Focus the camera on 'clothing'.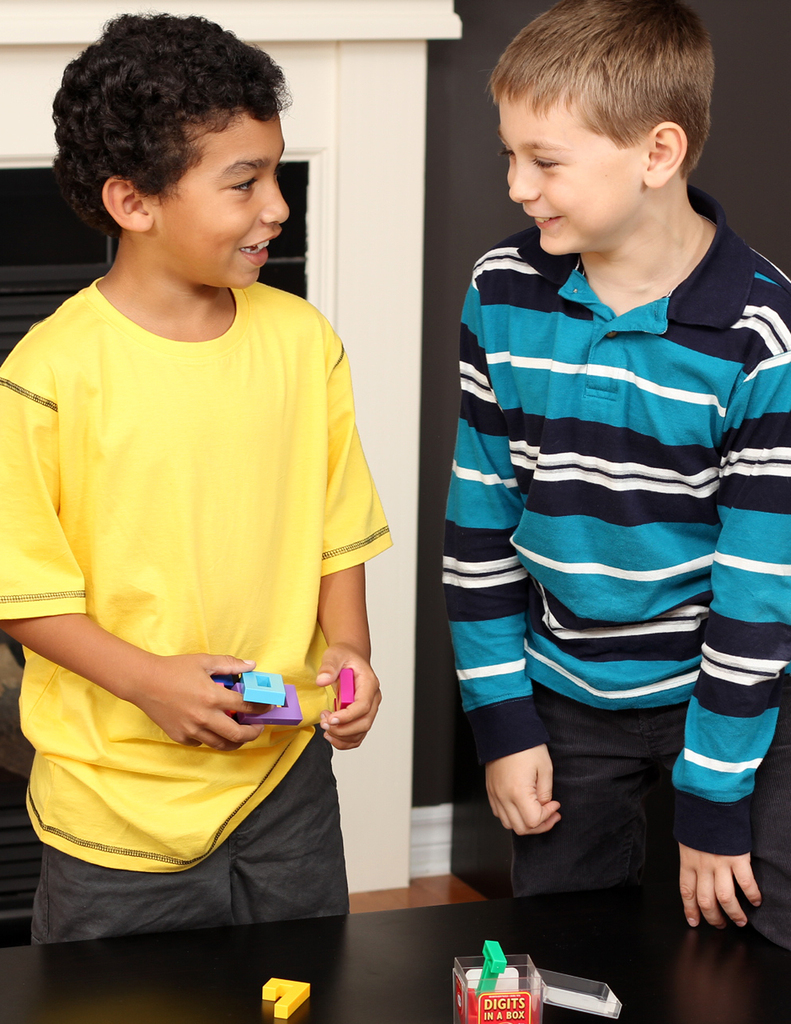
Focus region: box=[440, 194, 790, 1023].
